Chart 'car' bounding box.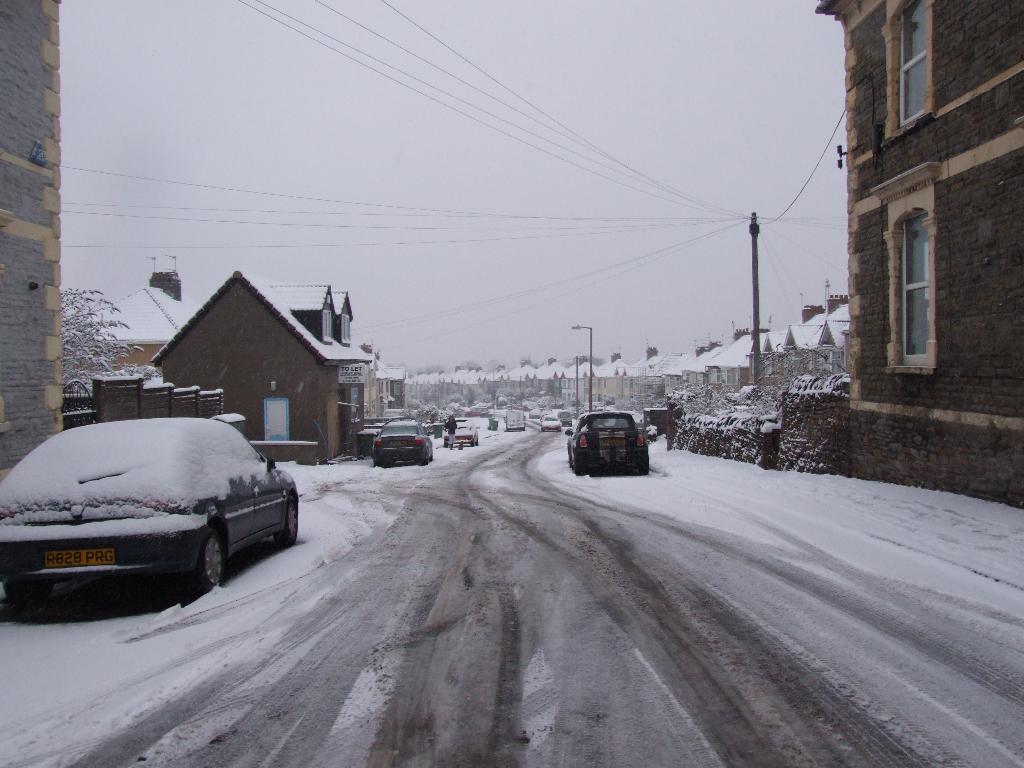
Charted: bbox=(371, 420, 433, 468).
